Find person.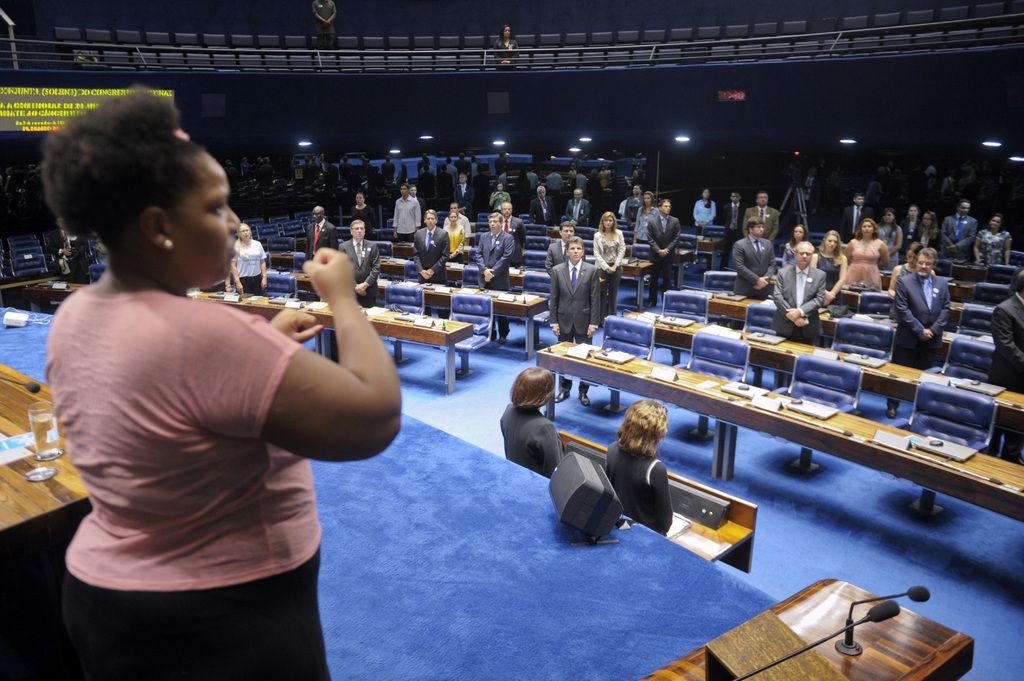
<region>844, 217, 893, 287</region>.
